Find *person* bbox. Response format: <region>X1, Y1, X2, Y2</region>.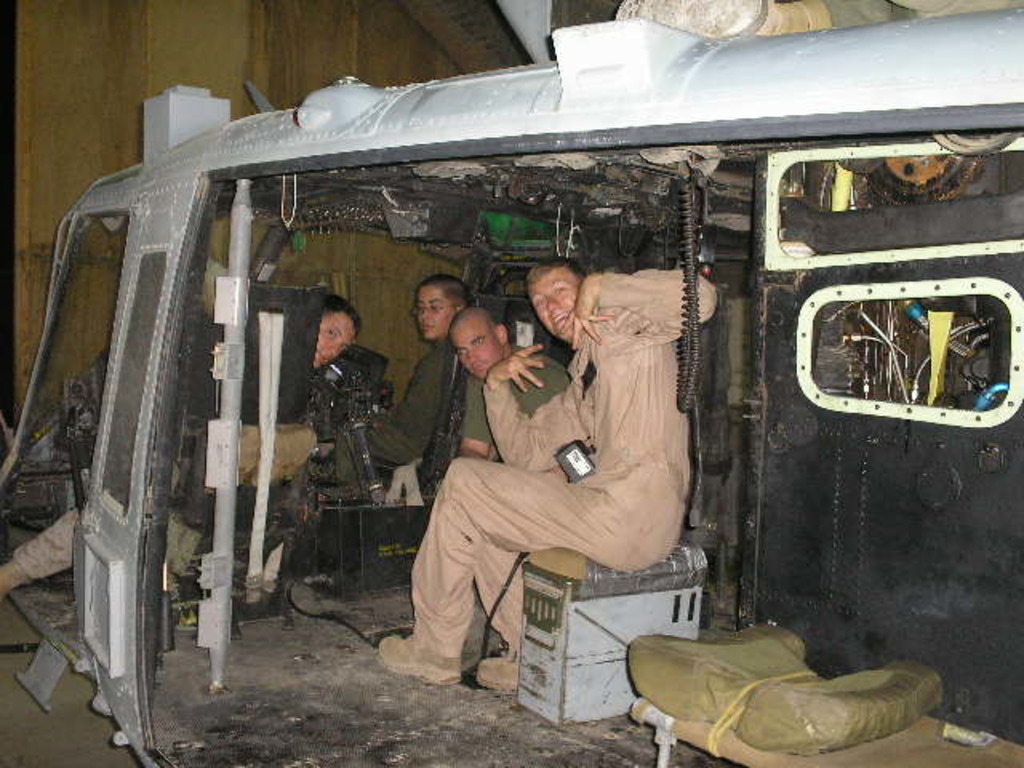
<region>370, 250, 718, 688</region>.
